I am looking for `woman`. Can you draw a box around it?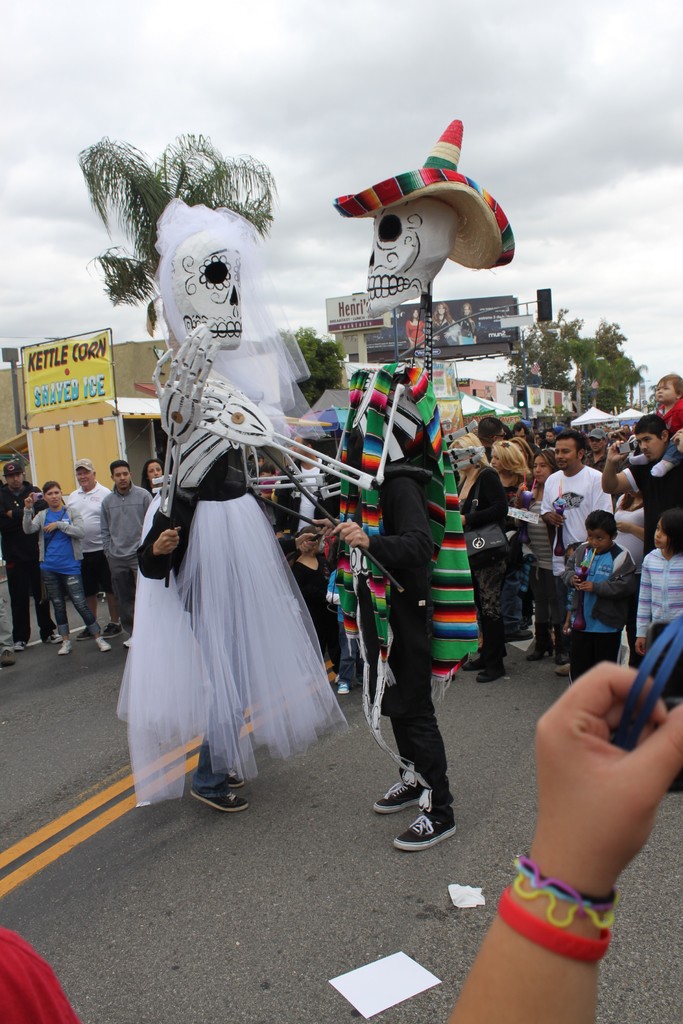
Sure, the bounding box is (x1=487, y1=438, x2=534, y2=638).
